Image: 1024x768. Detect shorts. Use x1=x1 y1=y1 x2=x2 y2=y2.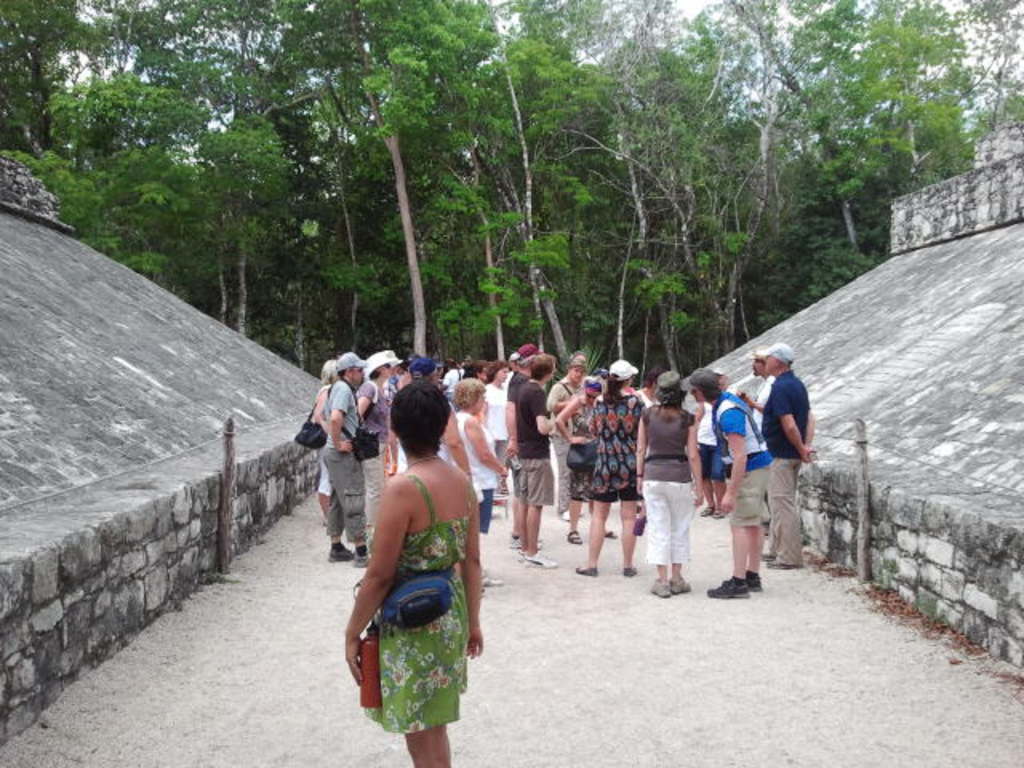
x1=477 y1=488 x2=491 y2=528.
